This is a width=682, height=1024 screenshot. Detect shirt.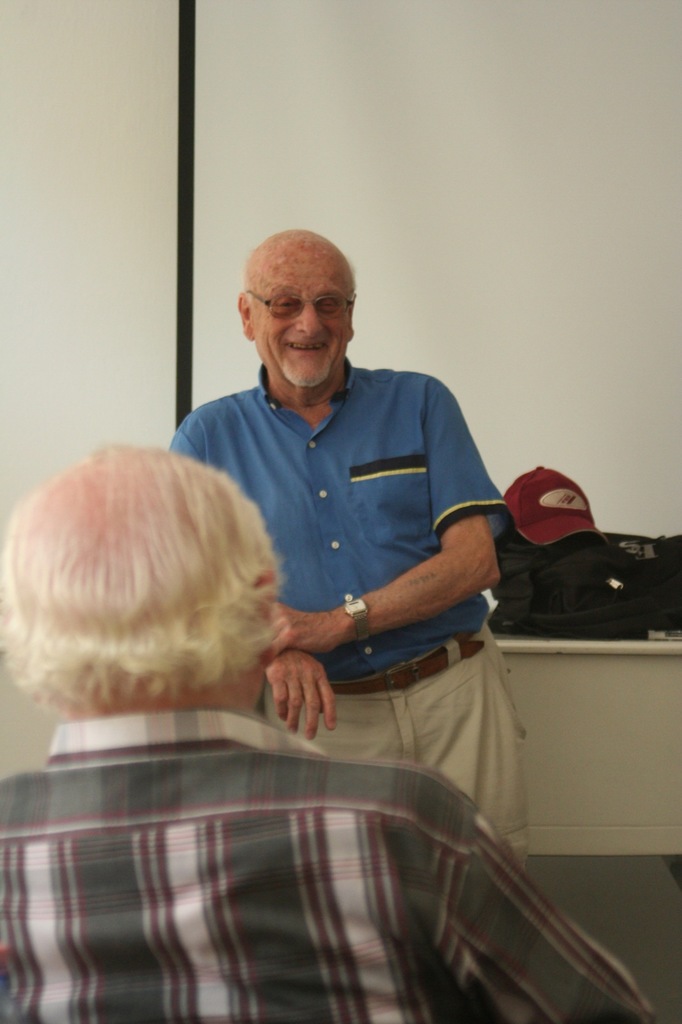
Rect(0, 701, 659, 1023).
